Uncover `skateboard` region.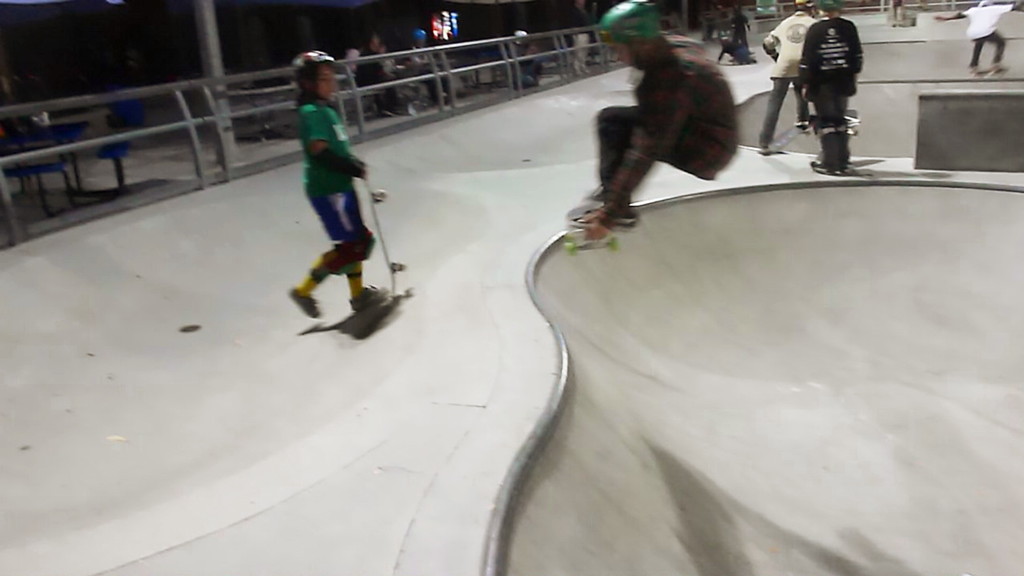
Uncovered: x1=355, y1=172, x2=413, y2=317.
